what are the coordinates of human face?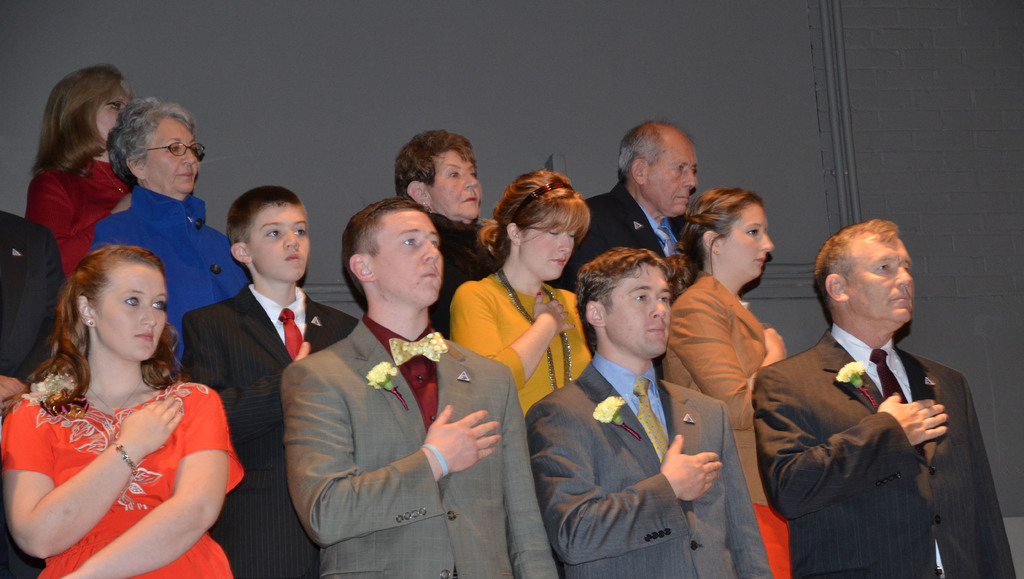
x1=93, y1=84, x2=125, y2=146.
